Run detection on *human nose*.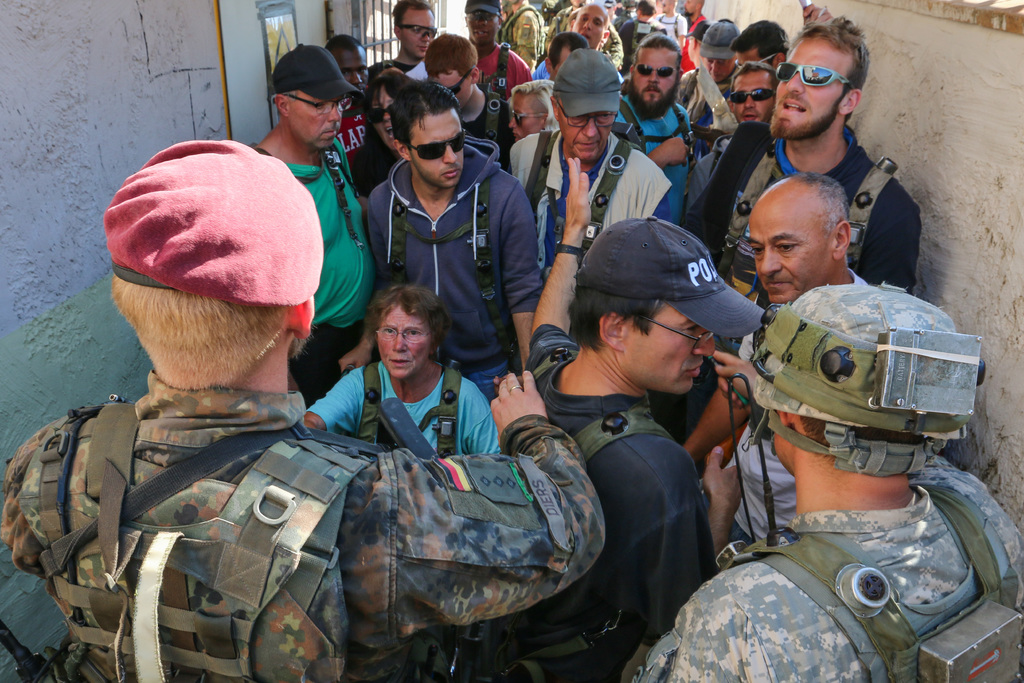
Result: [349, 64, 360, 84].
